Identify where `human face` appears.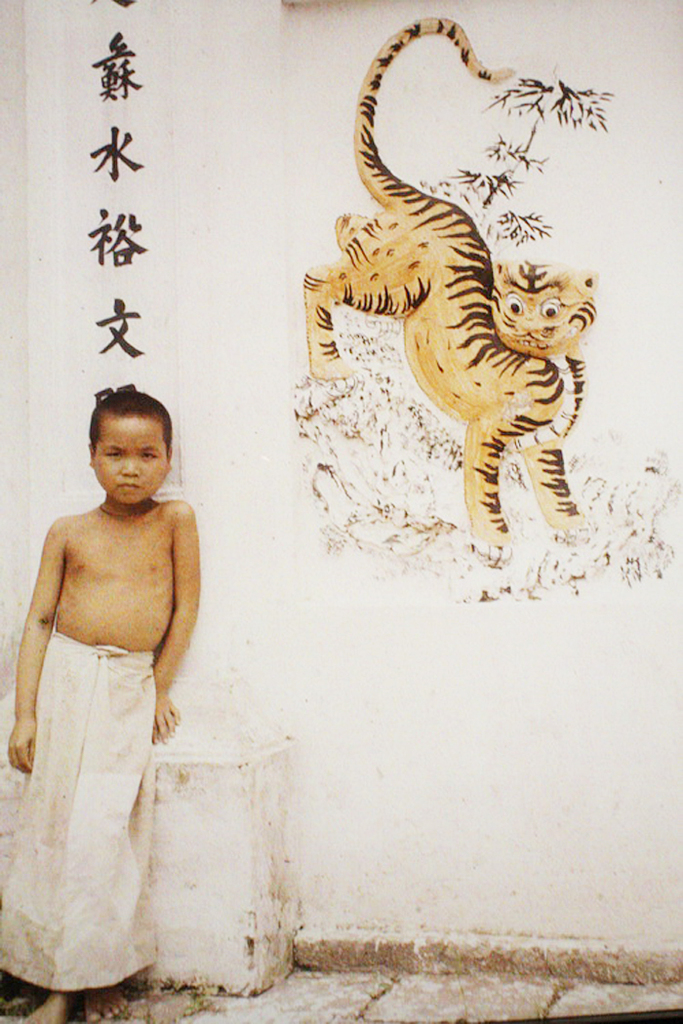
Appears at bbox=[97, 417, 167, 504].
